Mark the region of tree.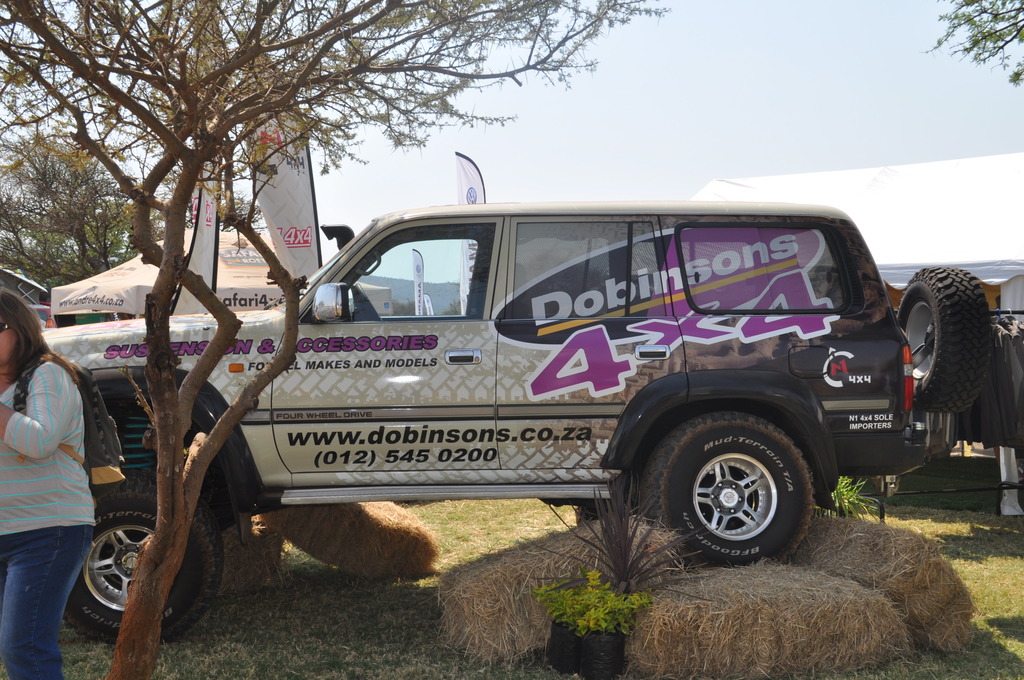
Region: BBox(920, 0, 1023, 88).
